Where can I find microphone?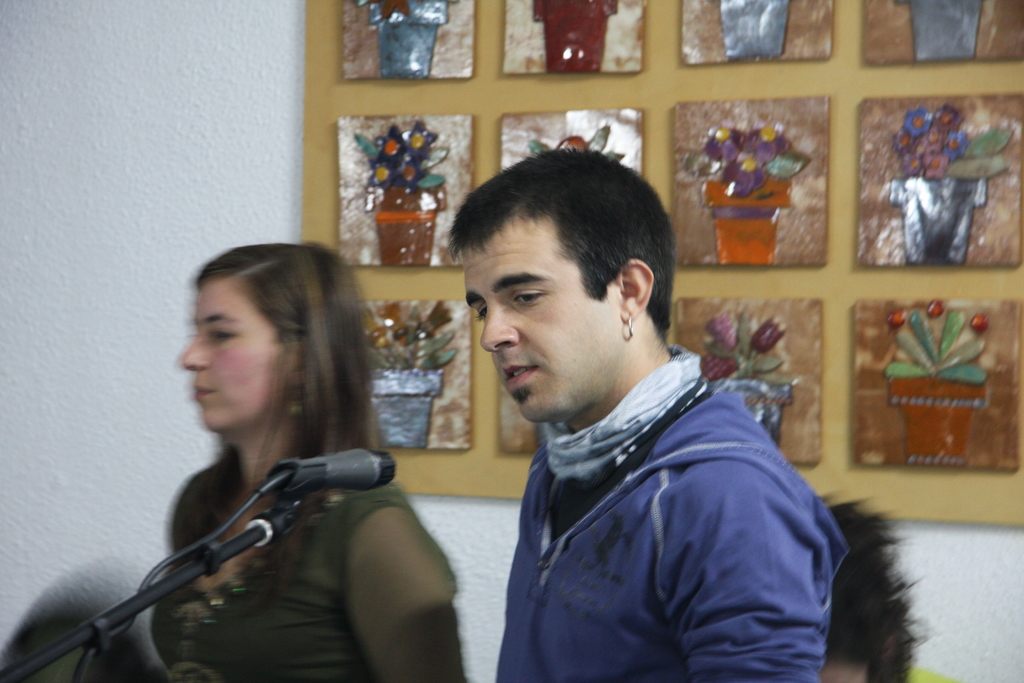
You can find it at <box>239,486,352,544</box>.
